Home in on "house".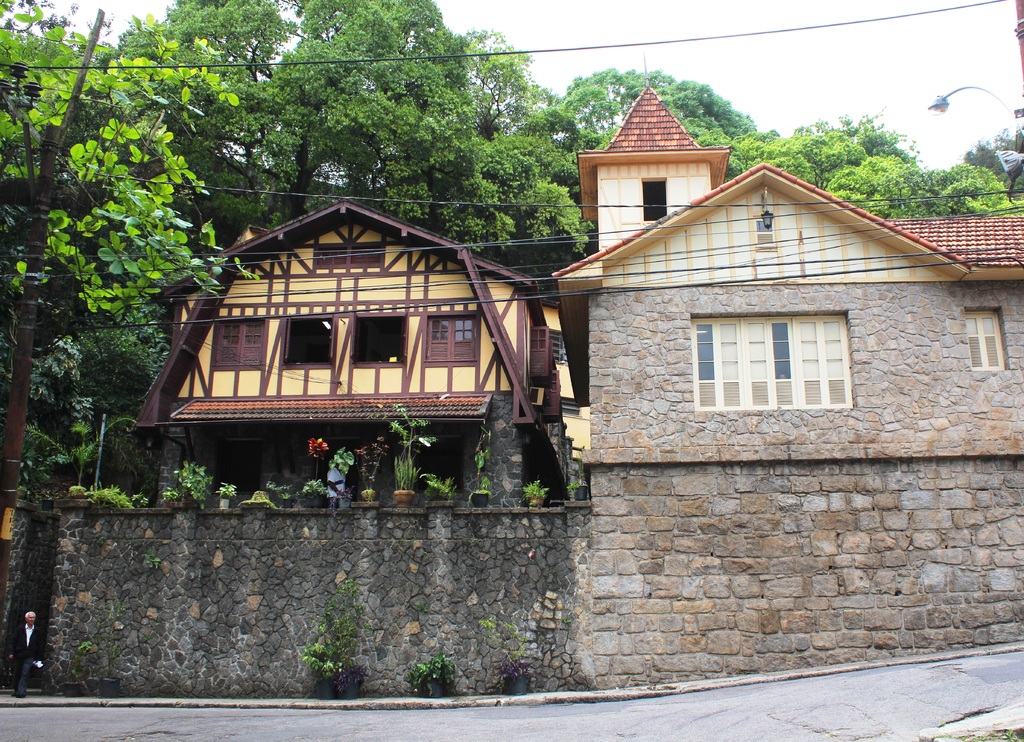
Homed in at locate(545, 70, 1023, 473).
